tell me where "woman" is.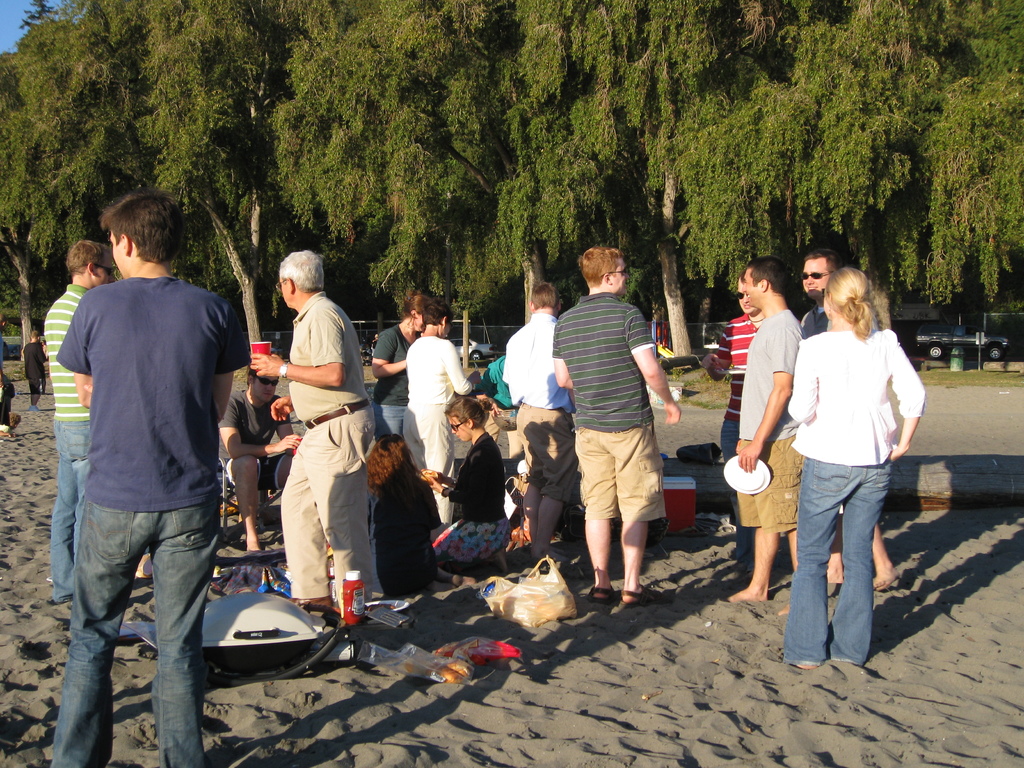
"woman" is at region(373, 433, 437, 589).
